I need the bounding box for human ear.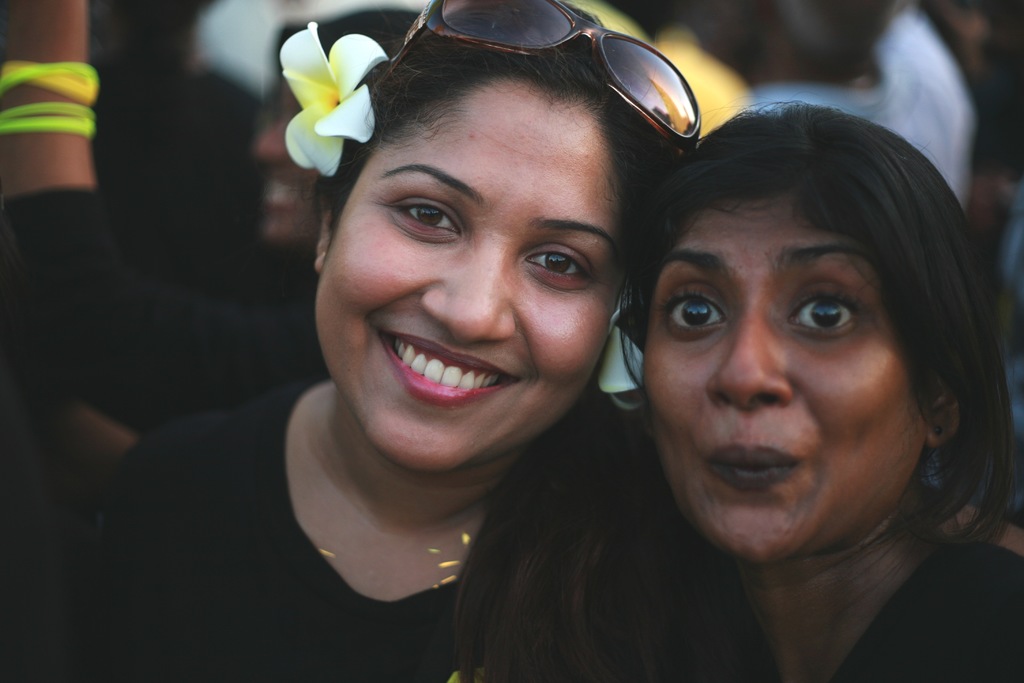
Here it is: 312/209/333/270.
